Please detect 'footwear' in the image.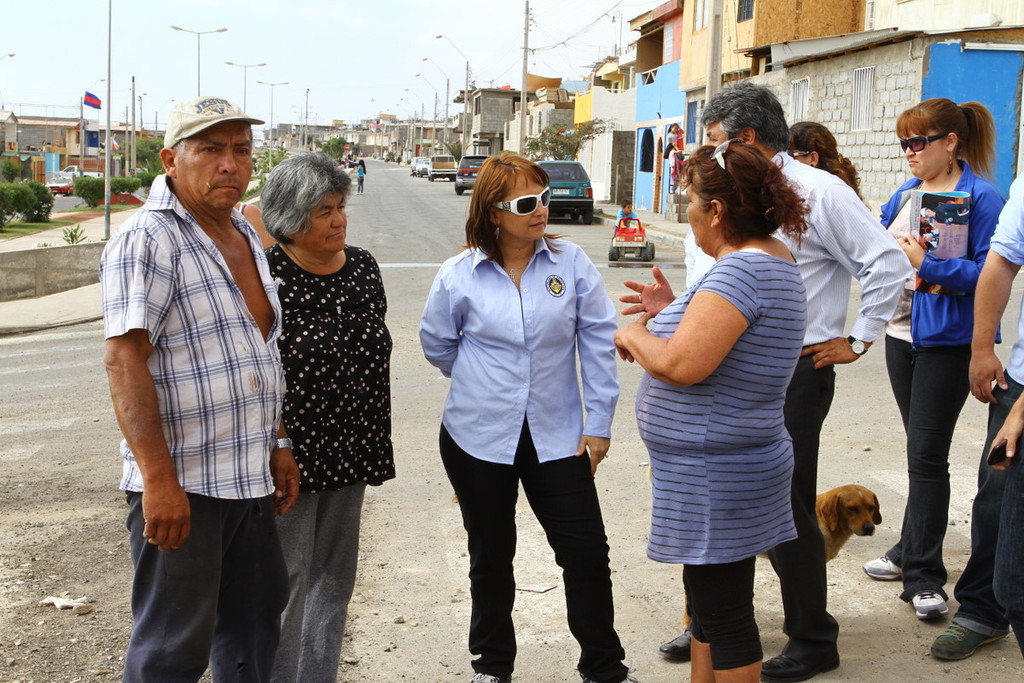
rect(358, 187, 364, 196).
